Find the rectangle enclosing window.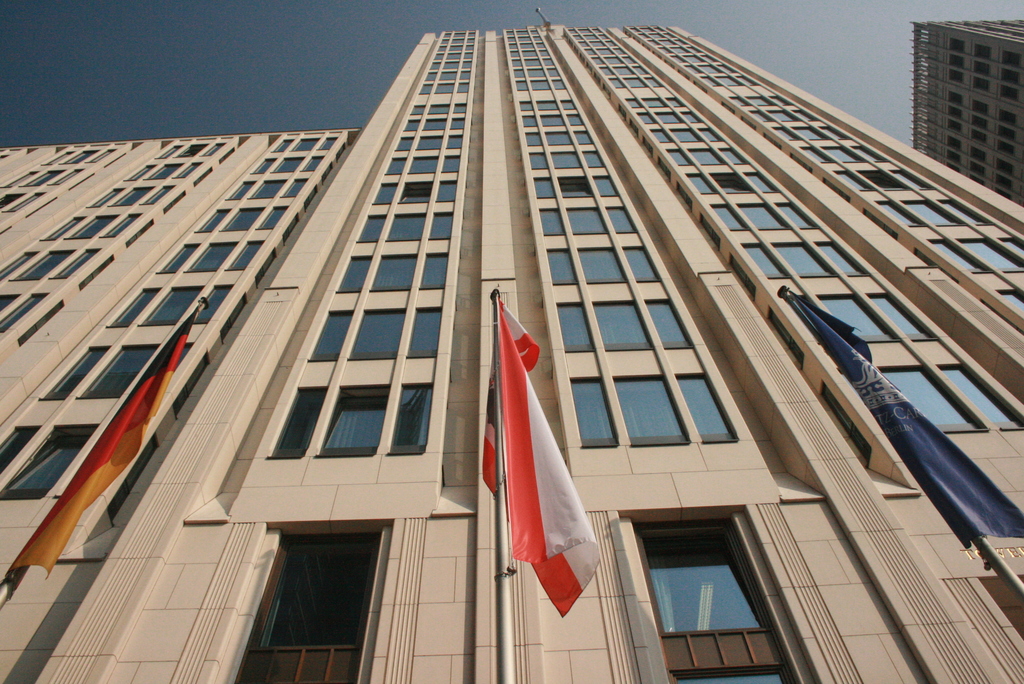
(0,417,42,476).
